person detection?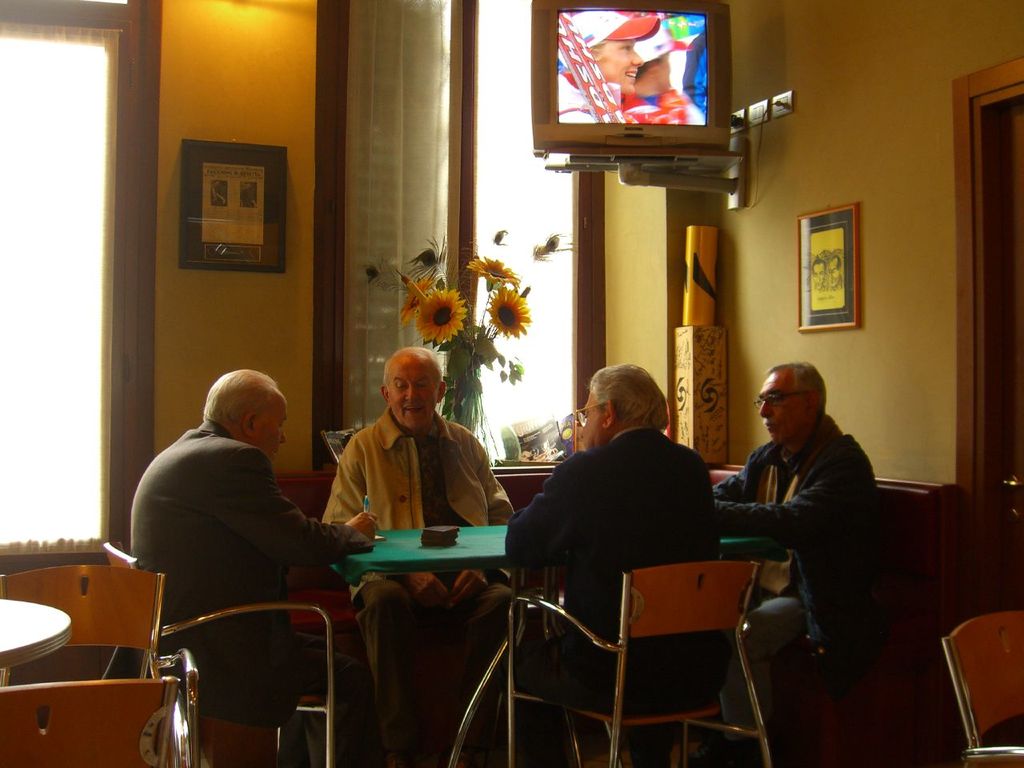
left=490, top=362, right=720, bottom=767
